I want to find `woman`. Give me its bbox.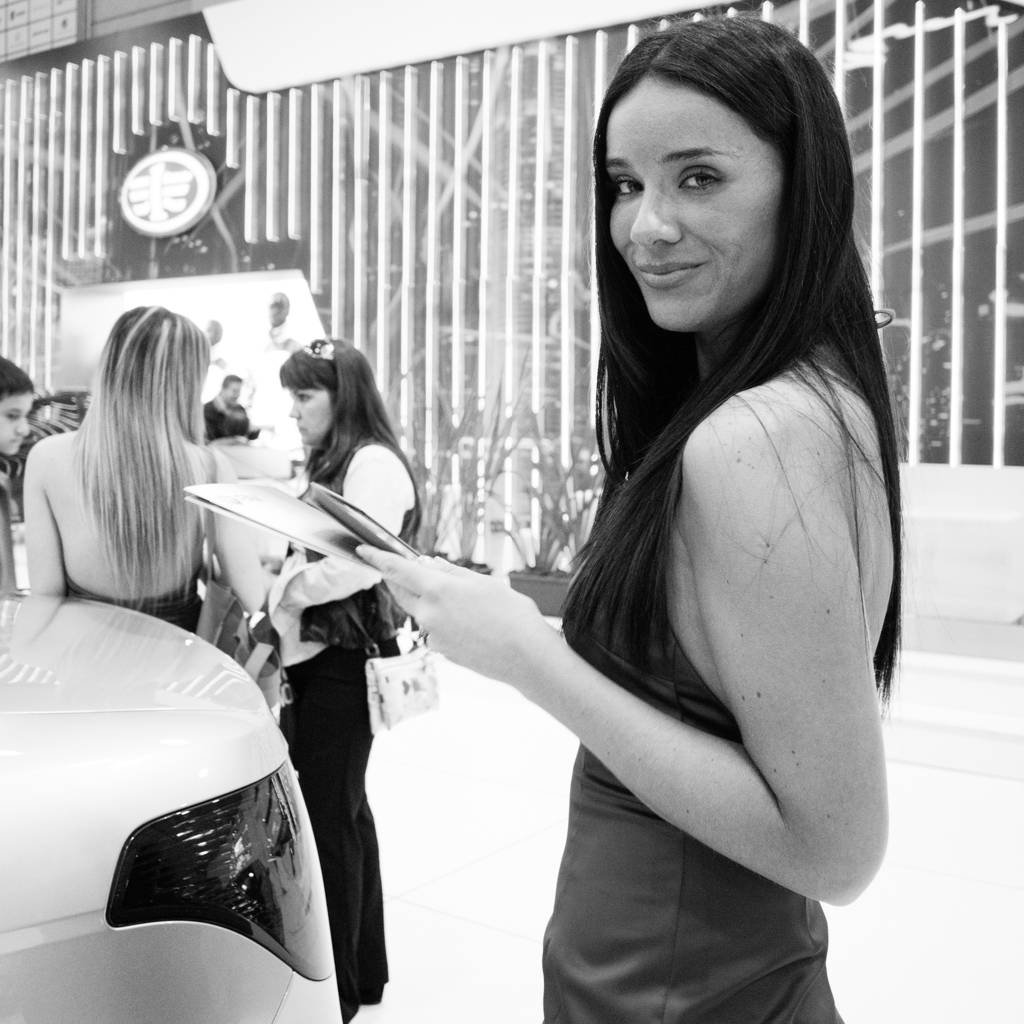
pyautogui.locateOnScreen(386, 36, 925, 1009).
